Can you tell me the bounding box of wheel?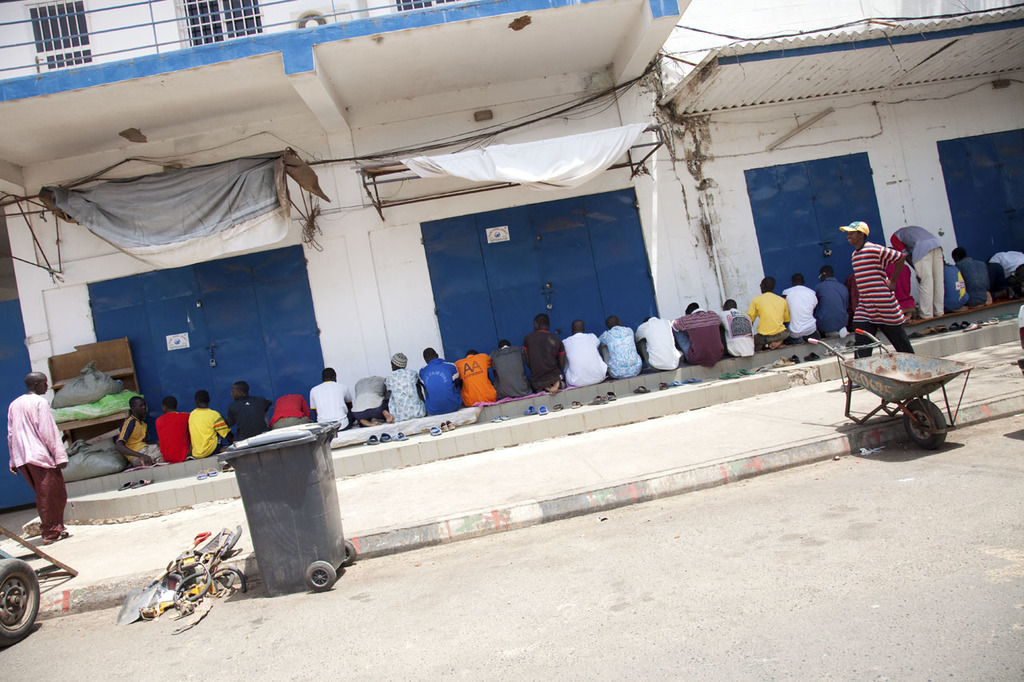
left=903, top=393, right=951, bottom=447.
